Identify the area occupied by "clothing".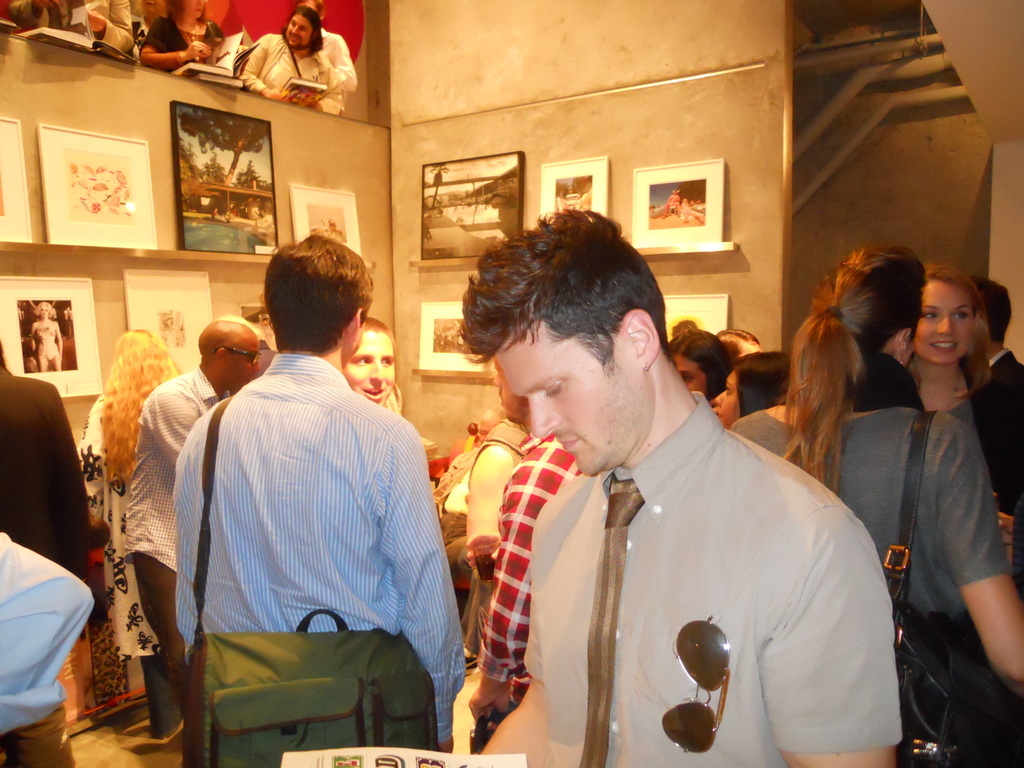
Area: rect(147, 13, 228, 77).
